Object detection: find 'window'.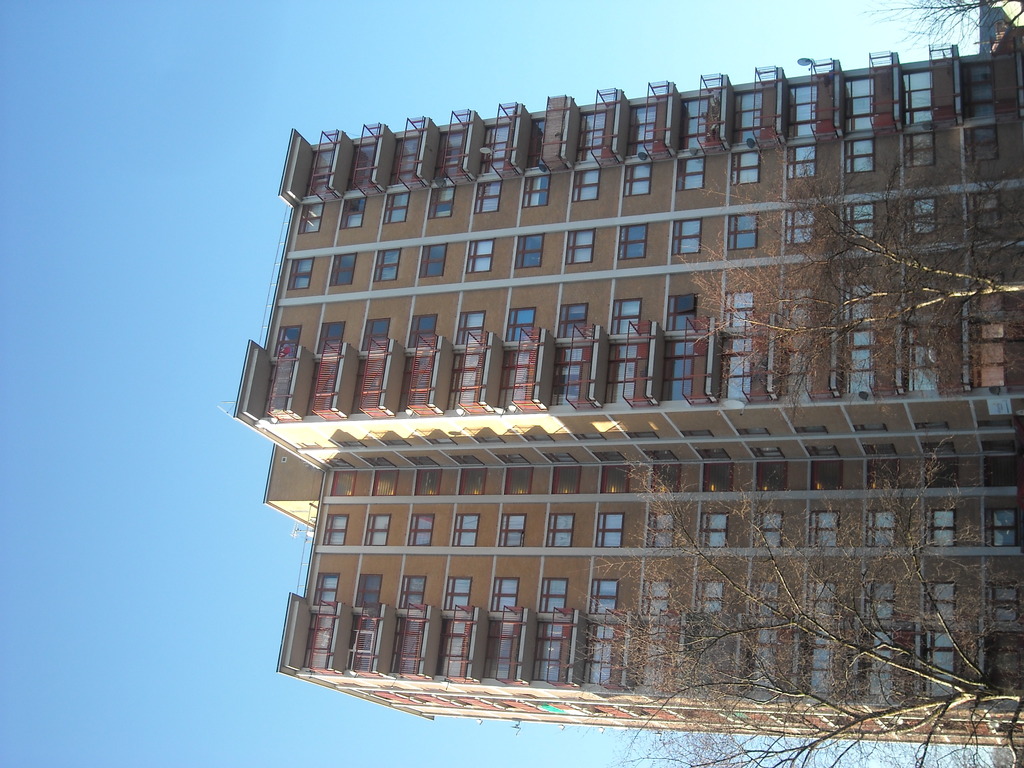
(678, 429, 710, 436).
